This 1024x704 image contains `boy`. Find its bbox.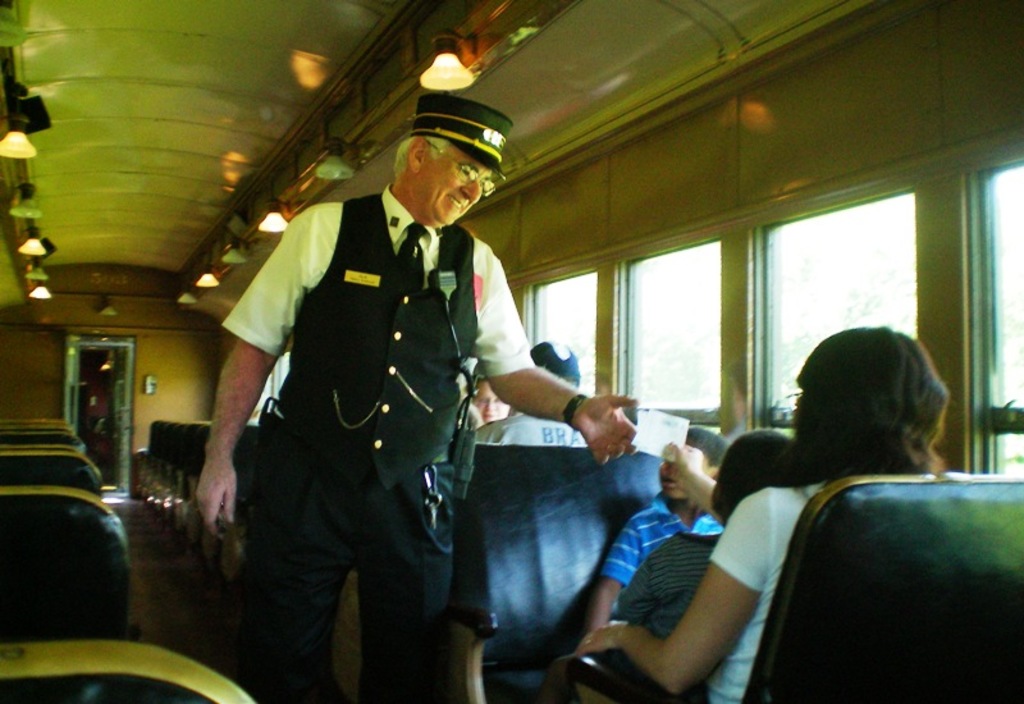
(600,425,736,635).
